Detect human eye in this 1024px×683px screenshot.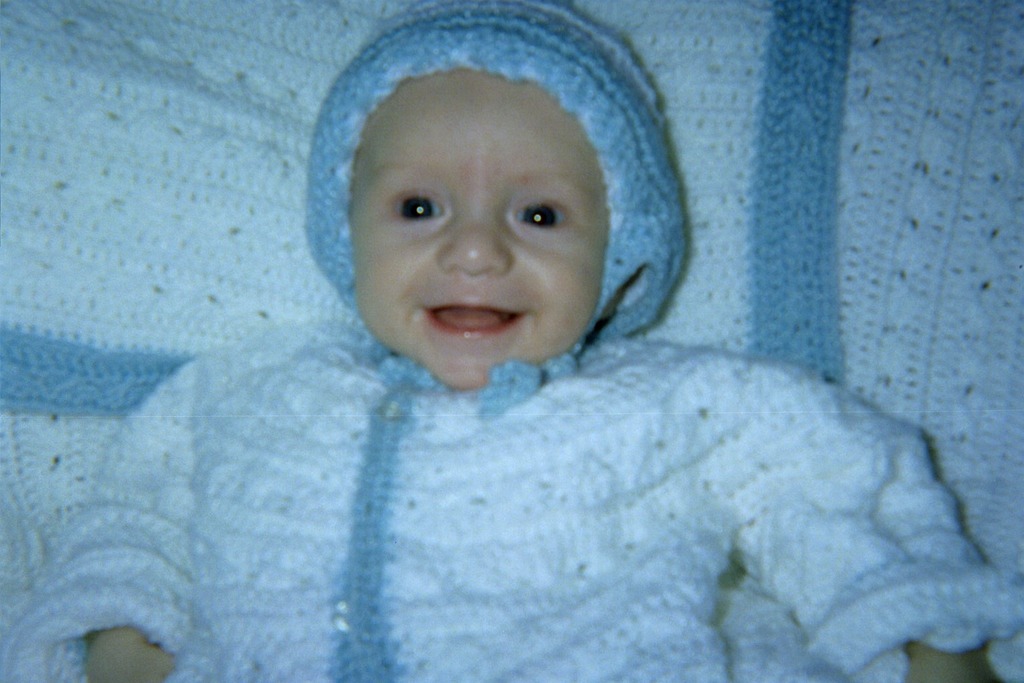
Detection: bbox(385, 183, 451, 225).
